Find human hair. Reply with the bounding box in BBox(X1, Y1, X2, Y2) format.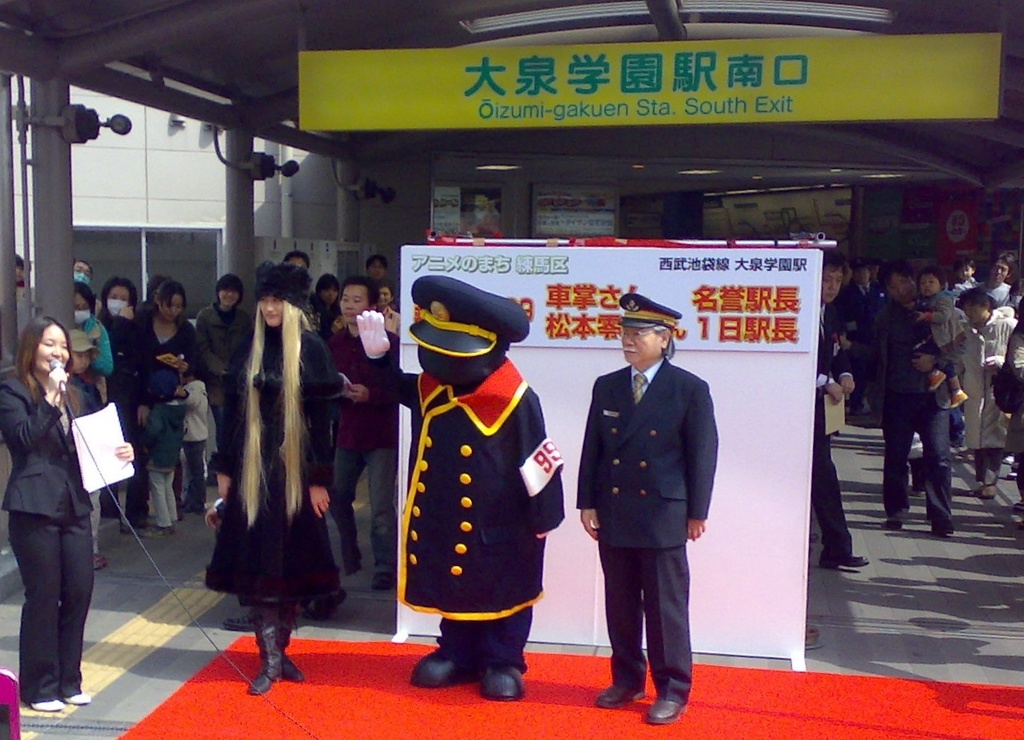
BBox(12, 318, 78, 414).
